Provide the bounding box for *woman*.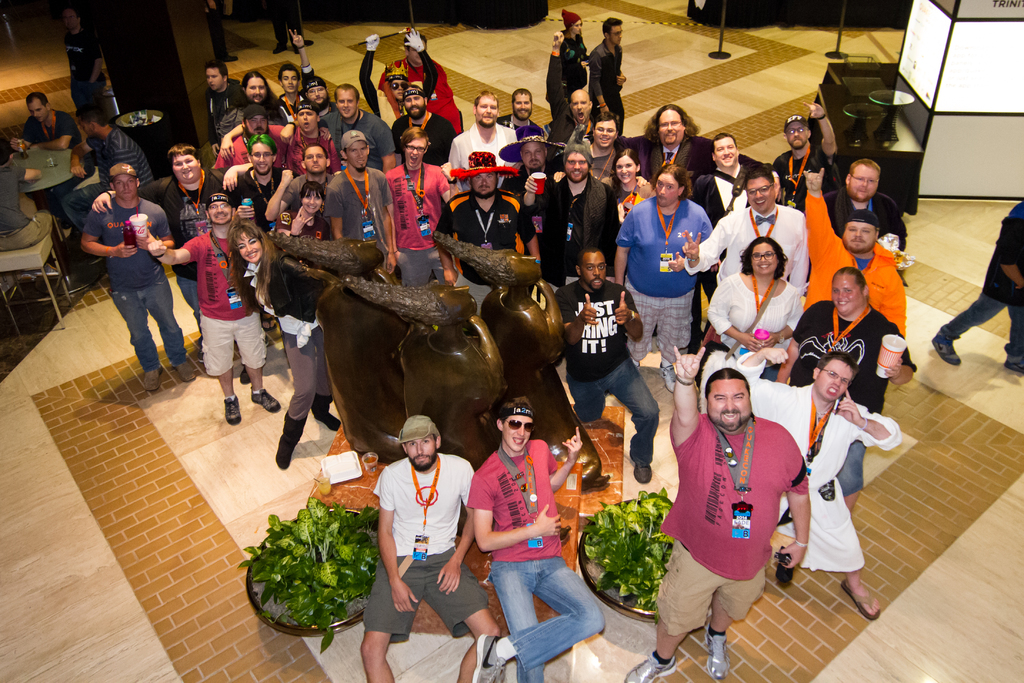
{"left": 355, "top": 31, "right": 445, "bottom": 131}.
